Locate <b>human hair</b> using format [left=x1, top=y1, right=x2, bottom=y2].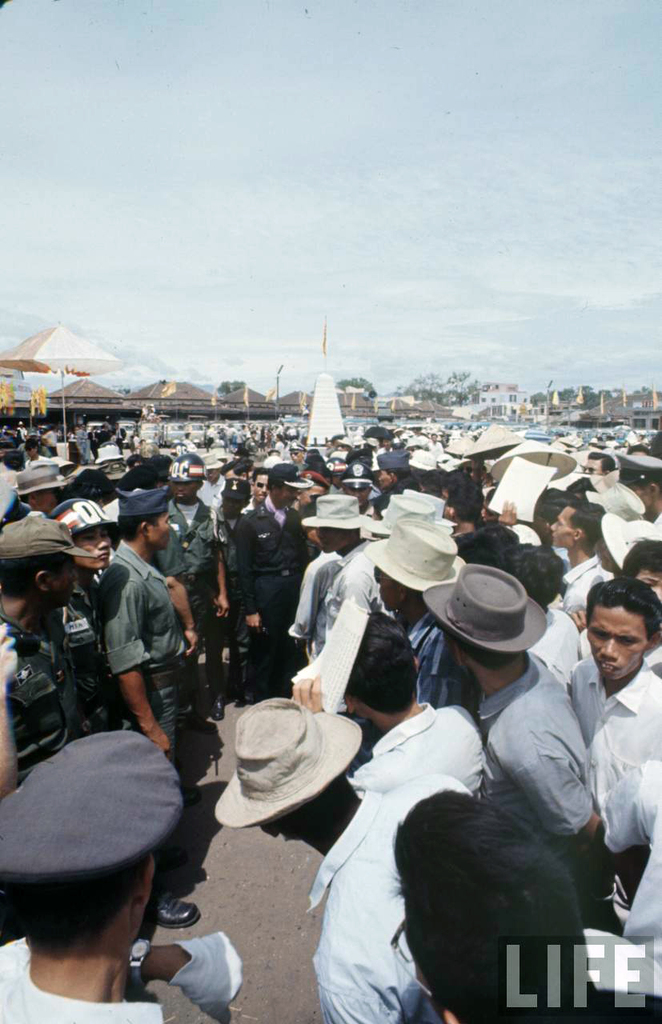
[left=379, top=785, right=614, bottom=1004].
